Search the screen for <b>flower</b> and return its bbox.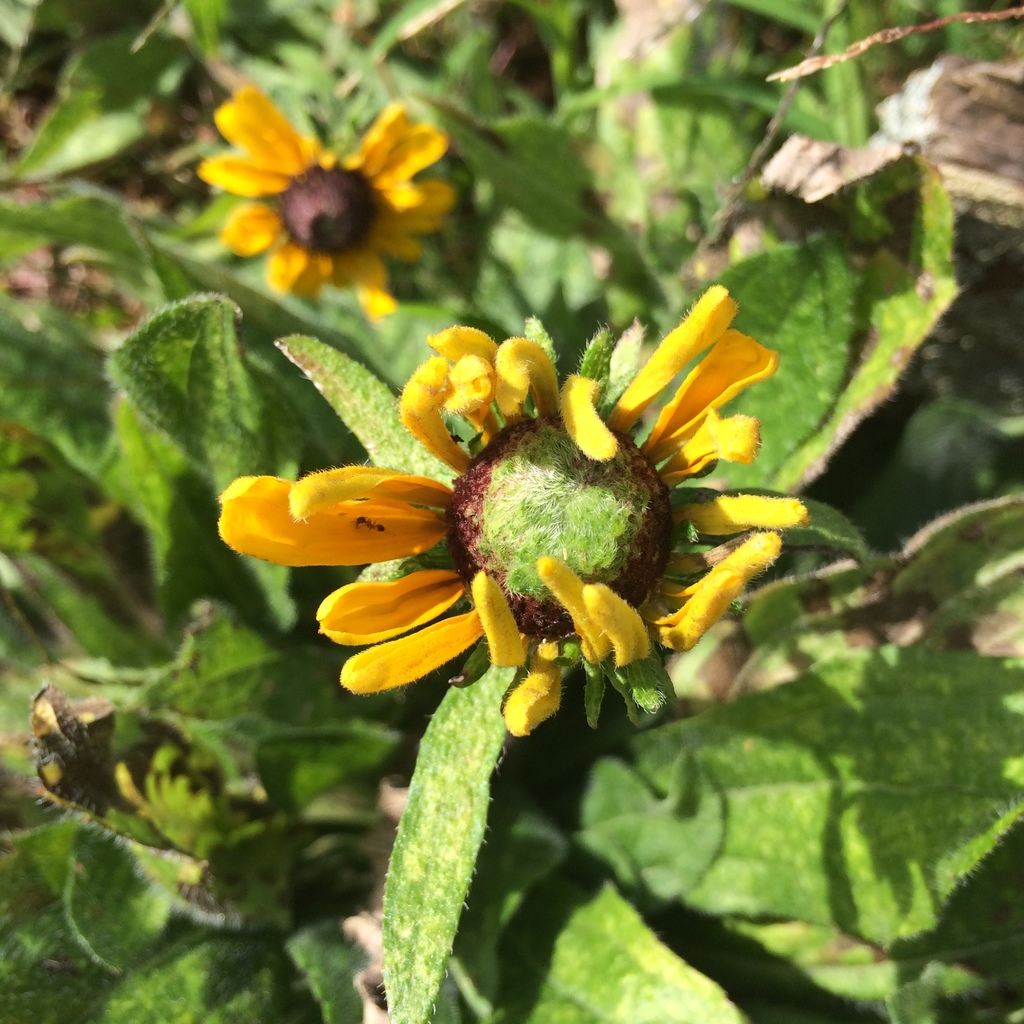
Found: <region>196, 88, 452, 310</region>.
